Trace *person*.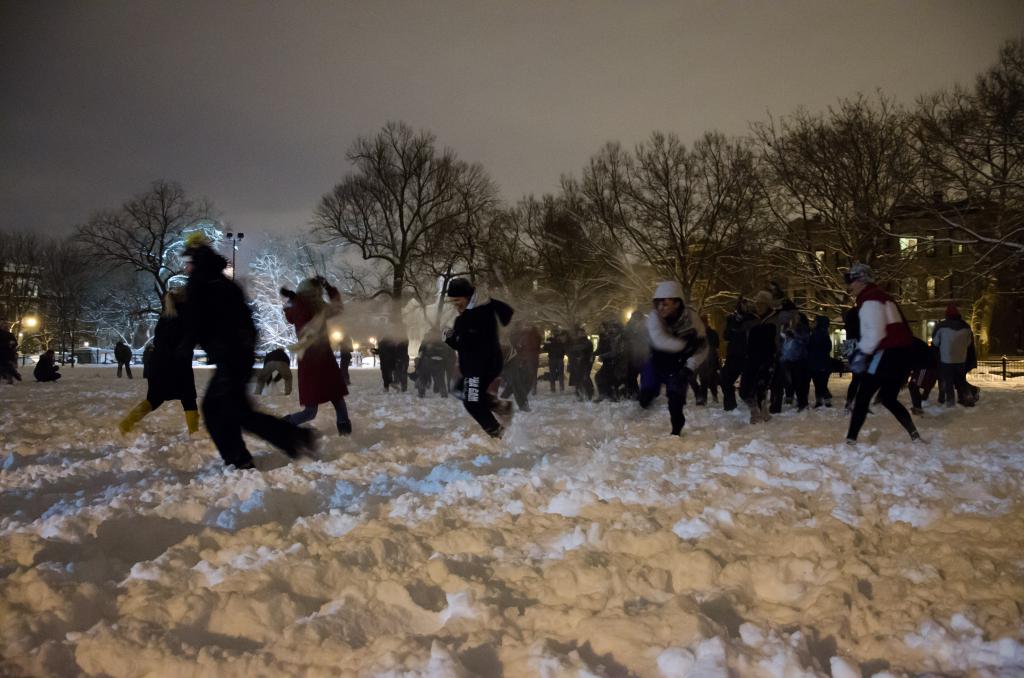
Traced to [left=278, top=273, right=362, bottom=435].
